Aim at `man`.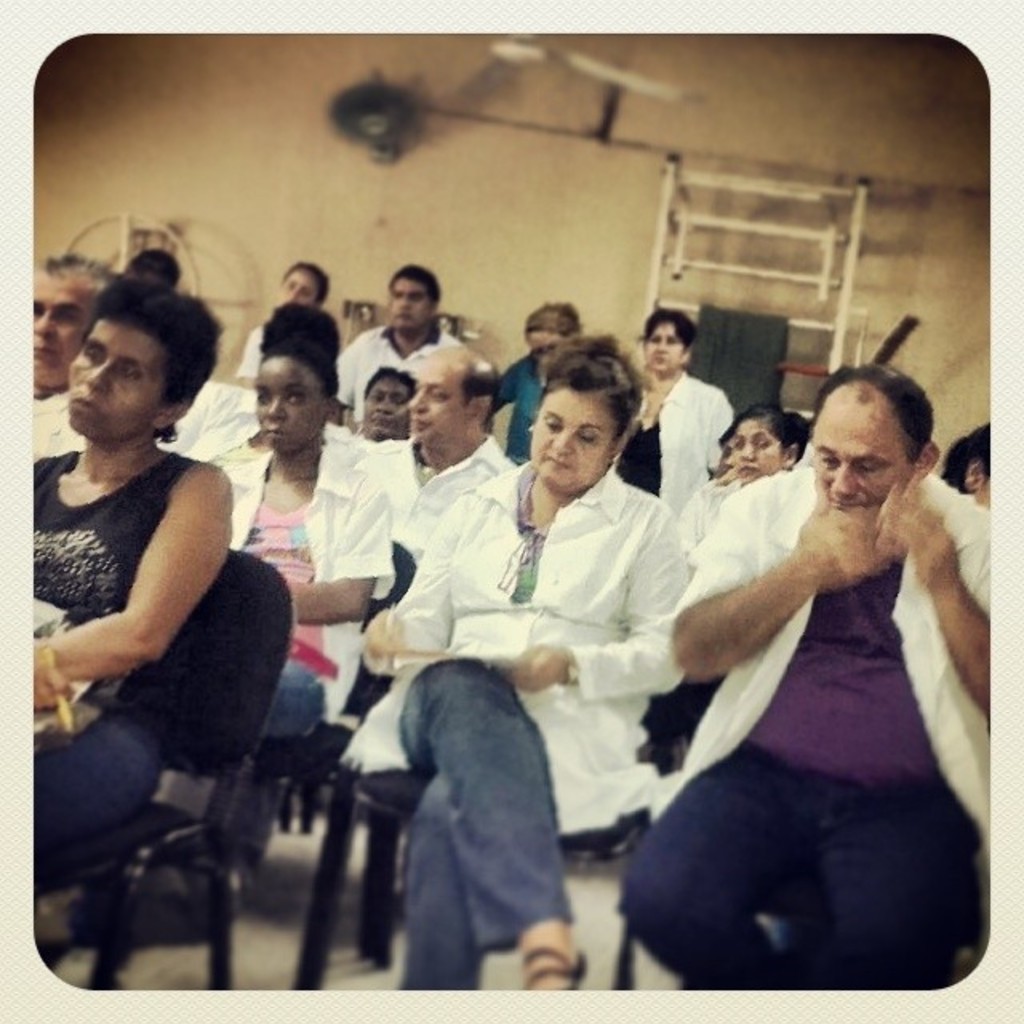
Aimed at box(635, 333, 1014, 995).
